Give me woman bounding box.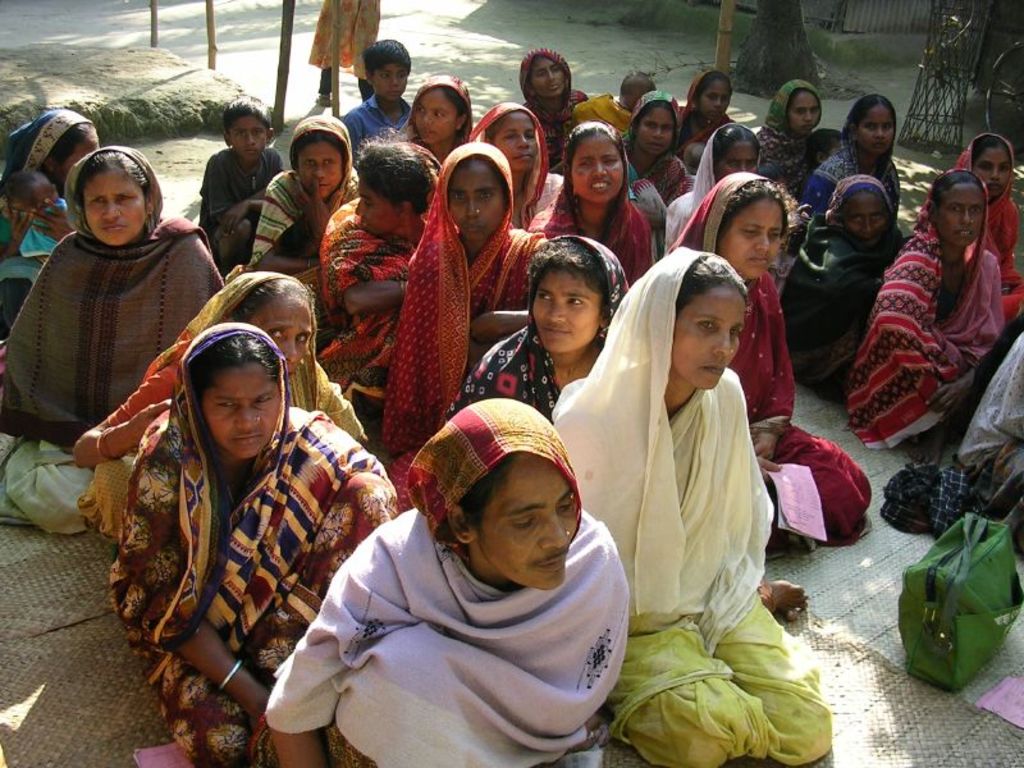
[left=851, top=169, right=1002, bottom=465].
